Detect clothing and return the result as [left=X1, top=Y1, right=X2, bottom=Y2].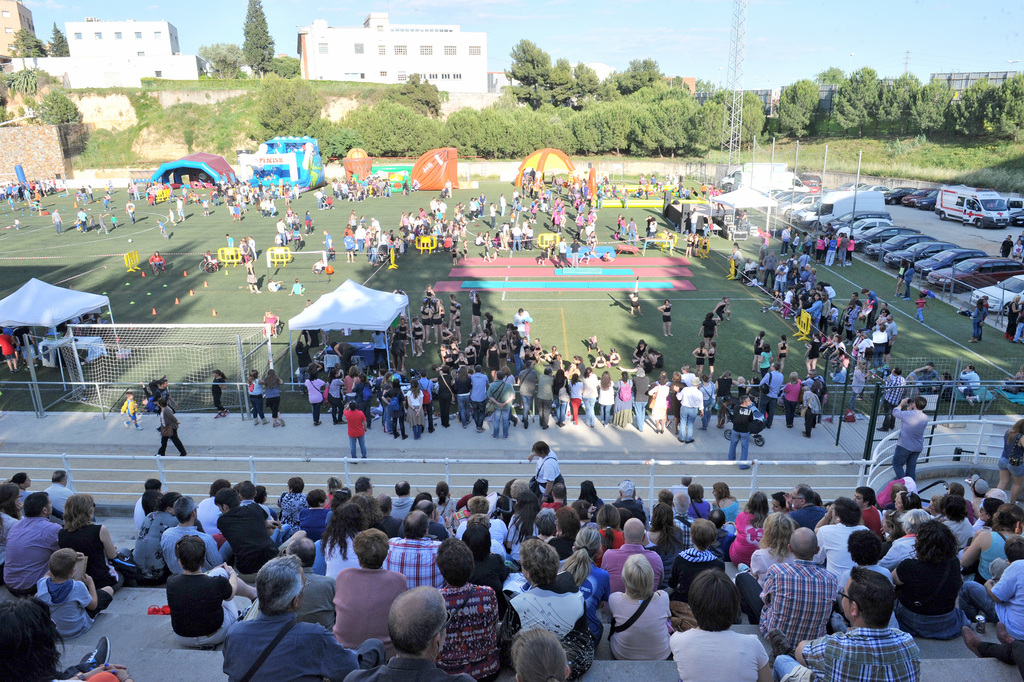
[left=862, top=509, right=886, bottom=538].
